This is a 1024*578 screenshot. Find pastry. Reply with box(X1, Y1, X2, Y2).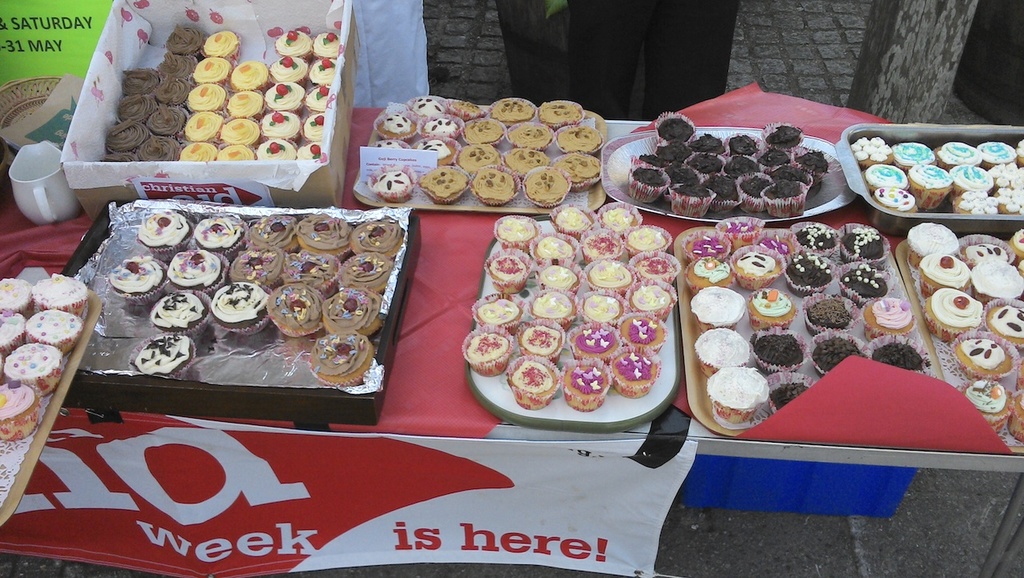
box(367, 164, 414, 201).
